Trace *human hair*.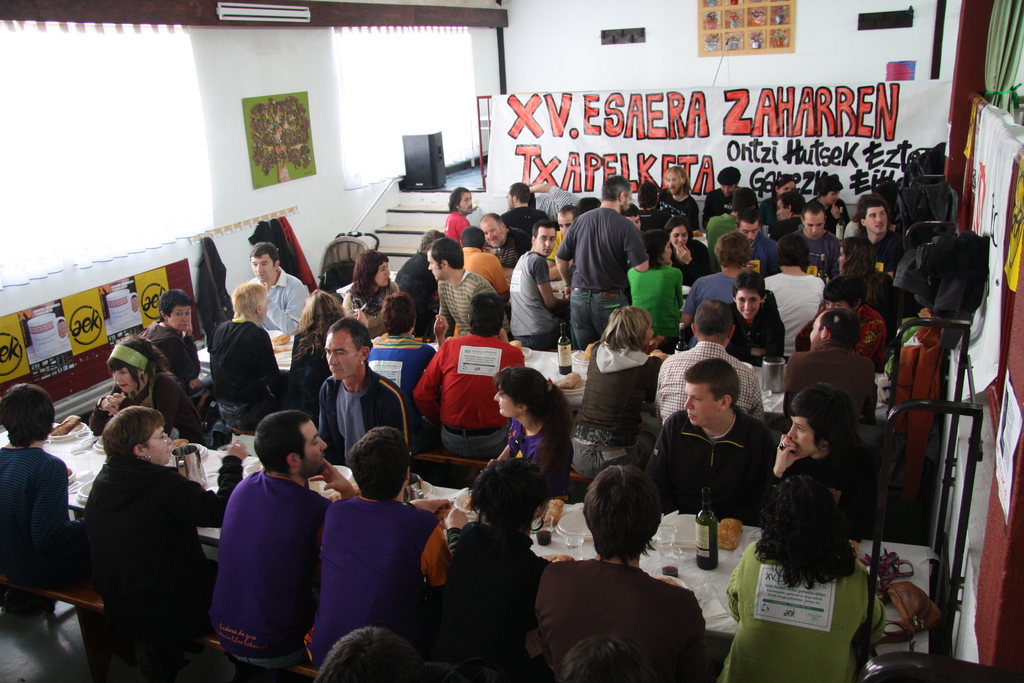
Traced to (left=447, top=187, right=470, bottom=212).
